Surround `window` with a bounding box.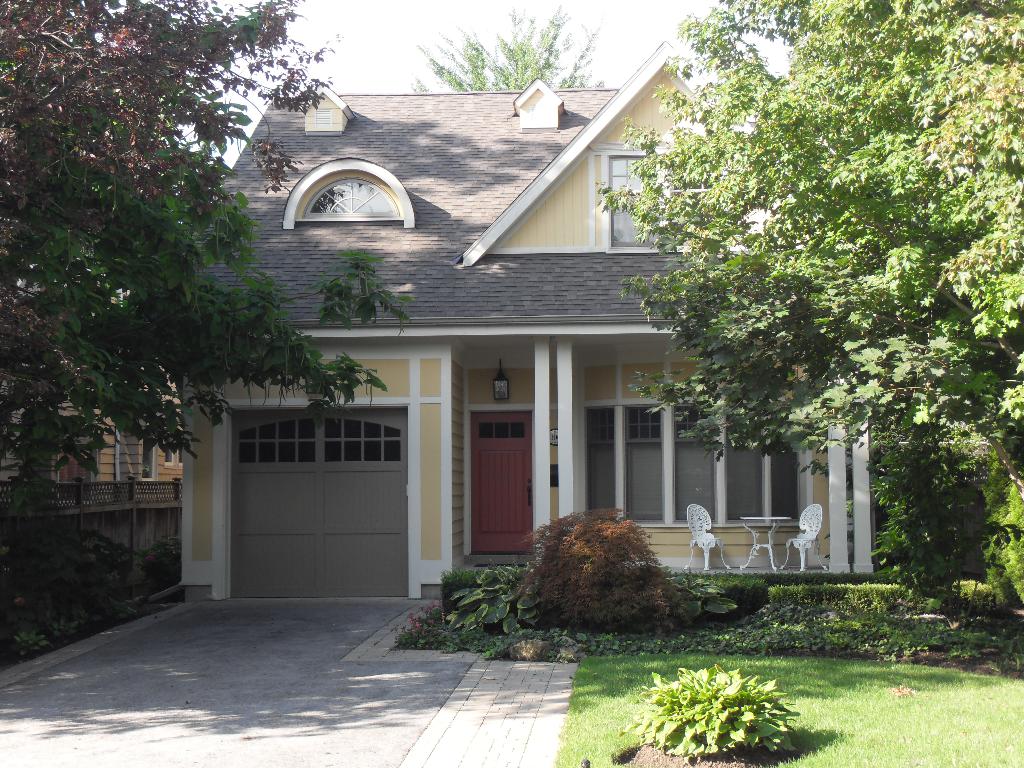
<box>631,409,666,518</box>.
